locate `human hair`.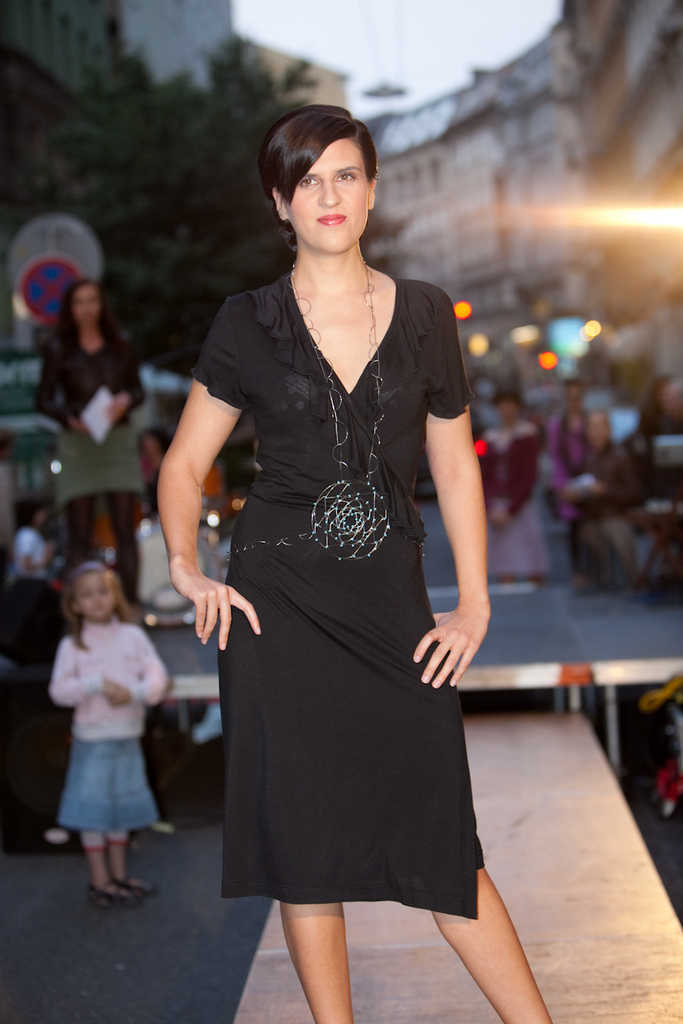
Bounding box: detection(55, 271, 106, 323).
